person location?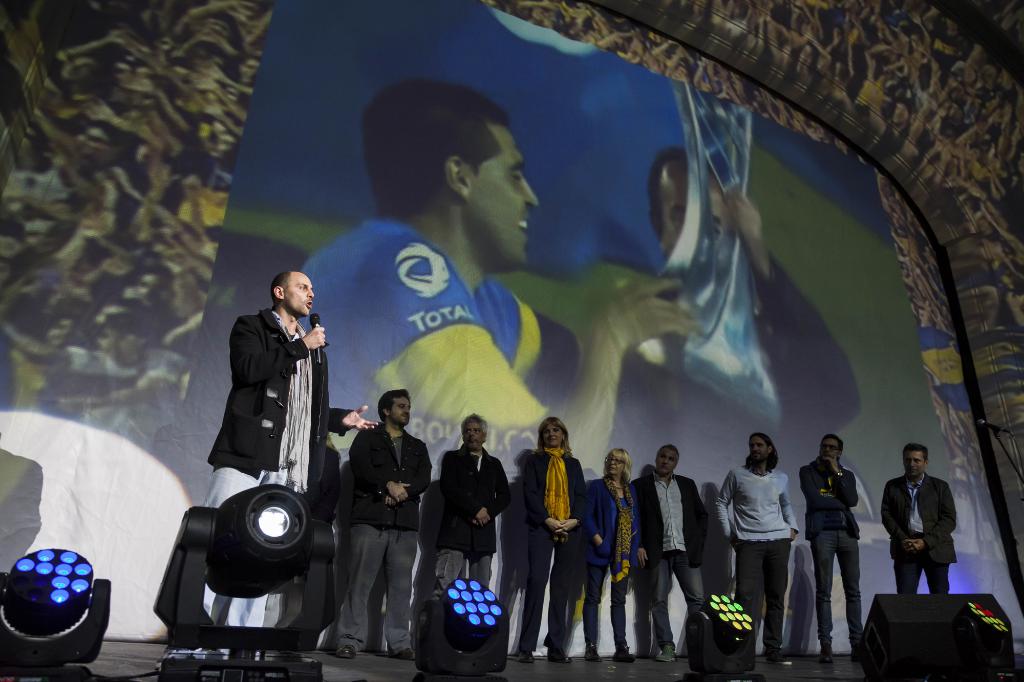
bbox(812, 425, 879, 653)
